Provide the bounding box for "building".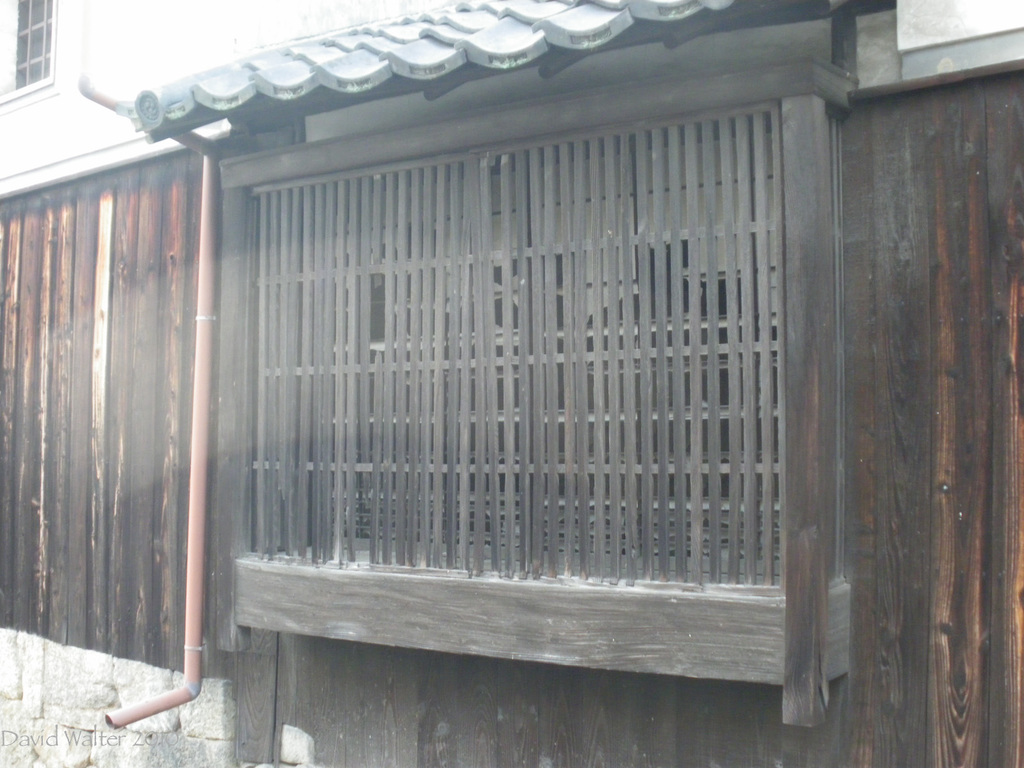
[x1=0, y1=0, x2=1023, y2=767].
